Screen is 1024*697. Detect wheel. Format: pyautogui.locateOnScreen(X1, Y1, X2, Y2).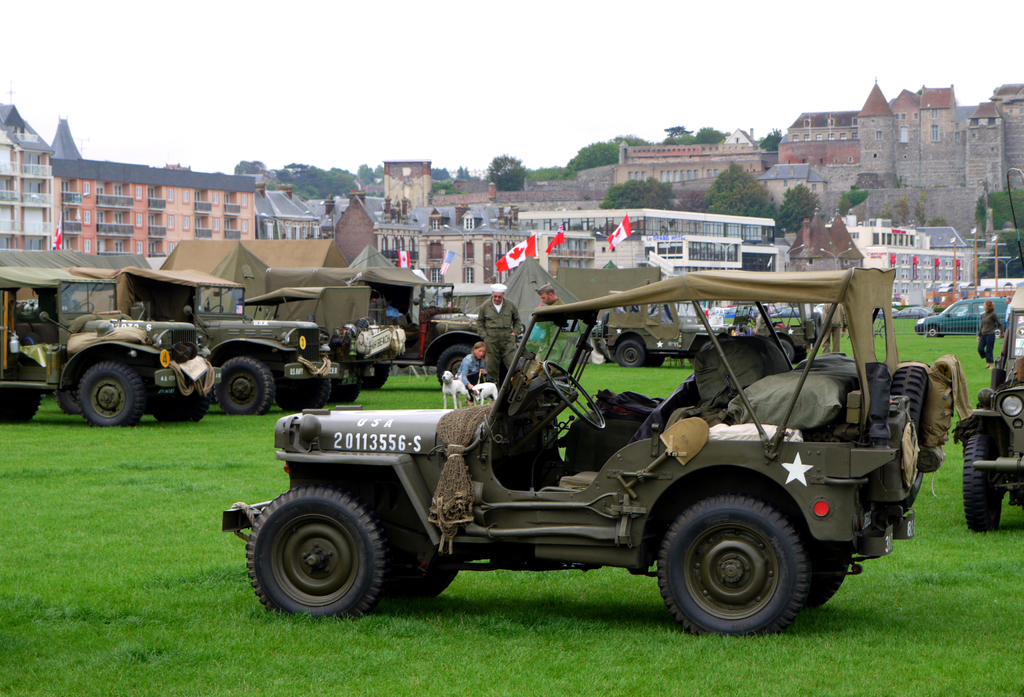
pyautogui.locateOnScreen(615, 339, 646, 369).
